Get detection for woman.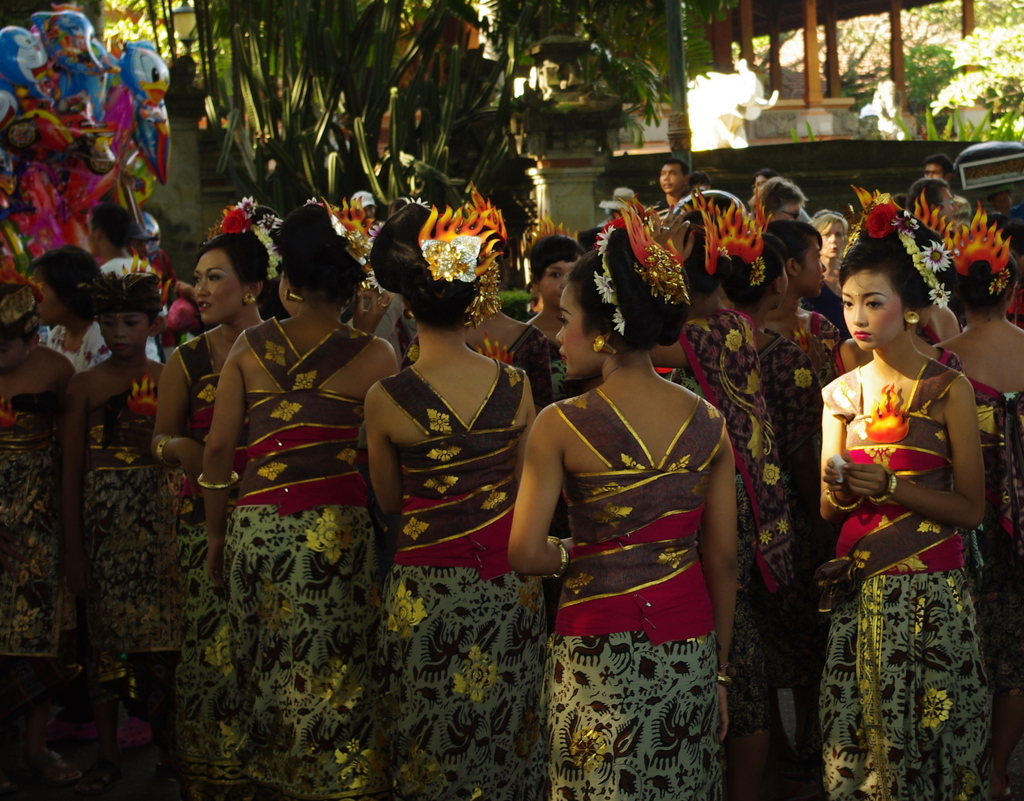
Detection: {"left": 0, "top": 255, "right": 93, "bottom": 800}.
